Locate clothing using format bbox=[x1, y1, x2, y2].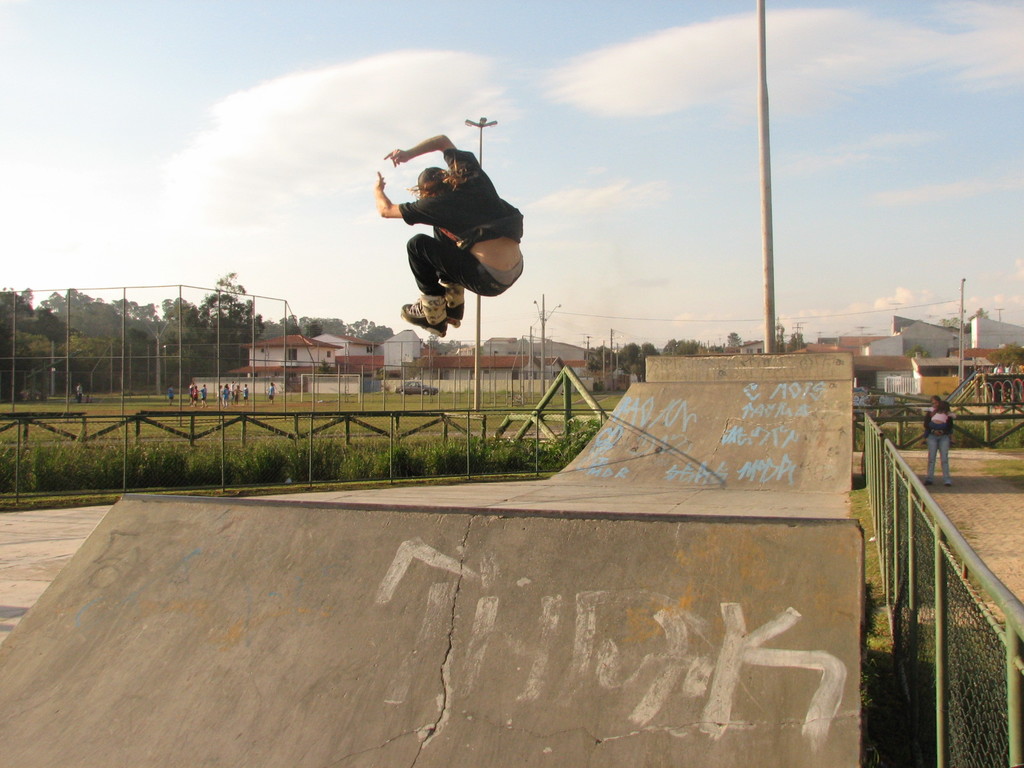
bbox=[76, 386, 83, 403].
